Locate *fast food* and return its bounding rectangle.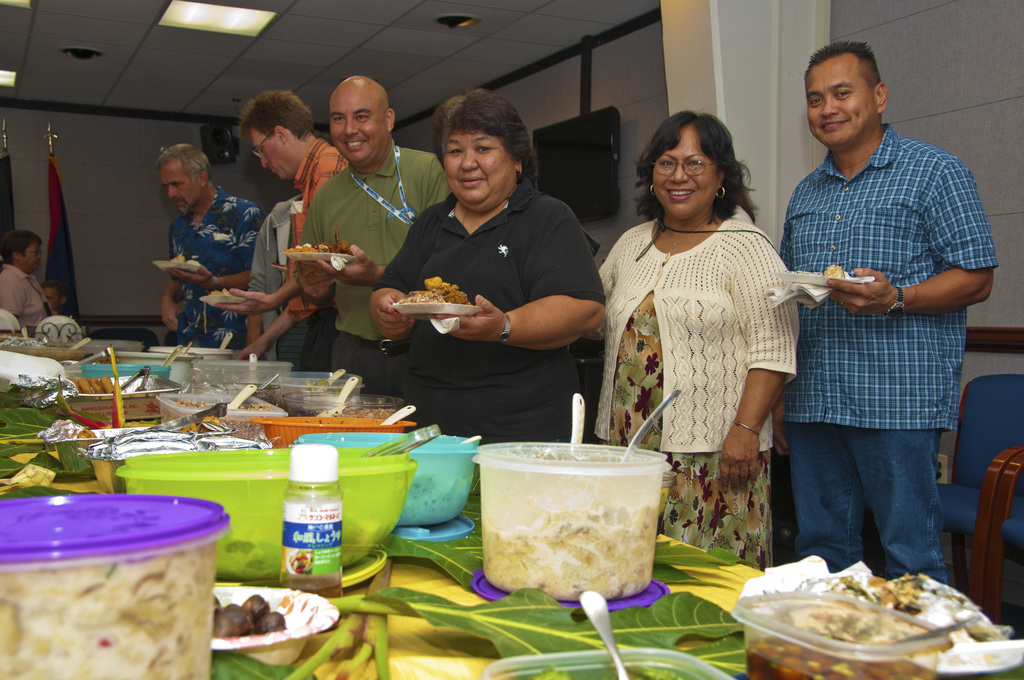
(x1=409, y1=275, x2=468, y2=305).
